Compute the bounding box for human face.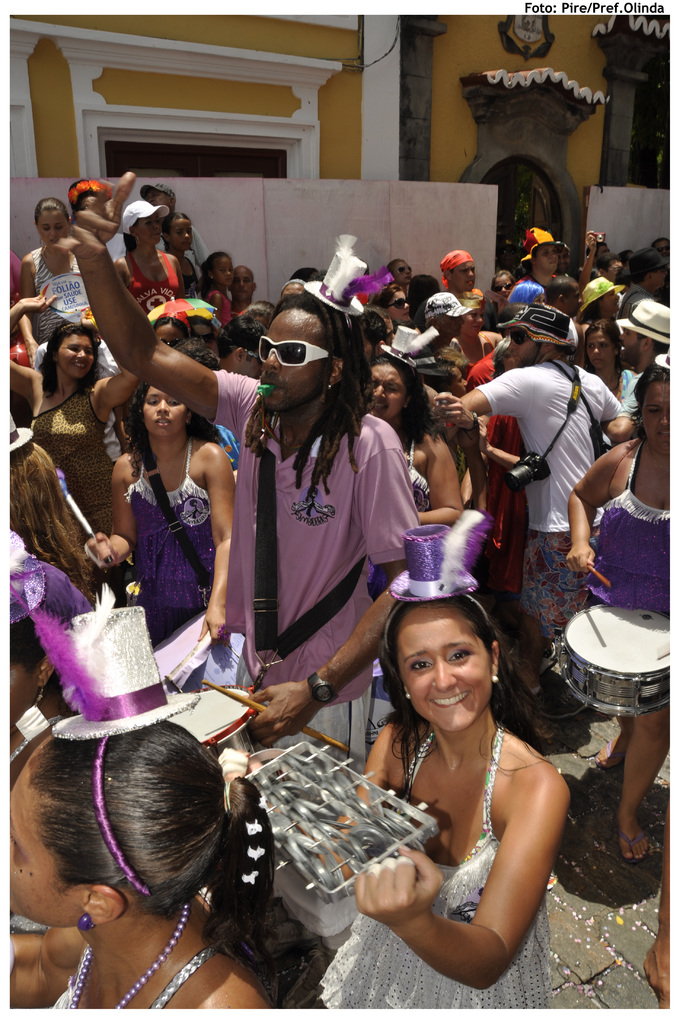
box(505, 322, 546, 370).
